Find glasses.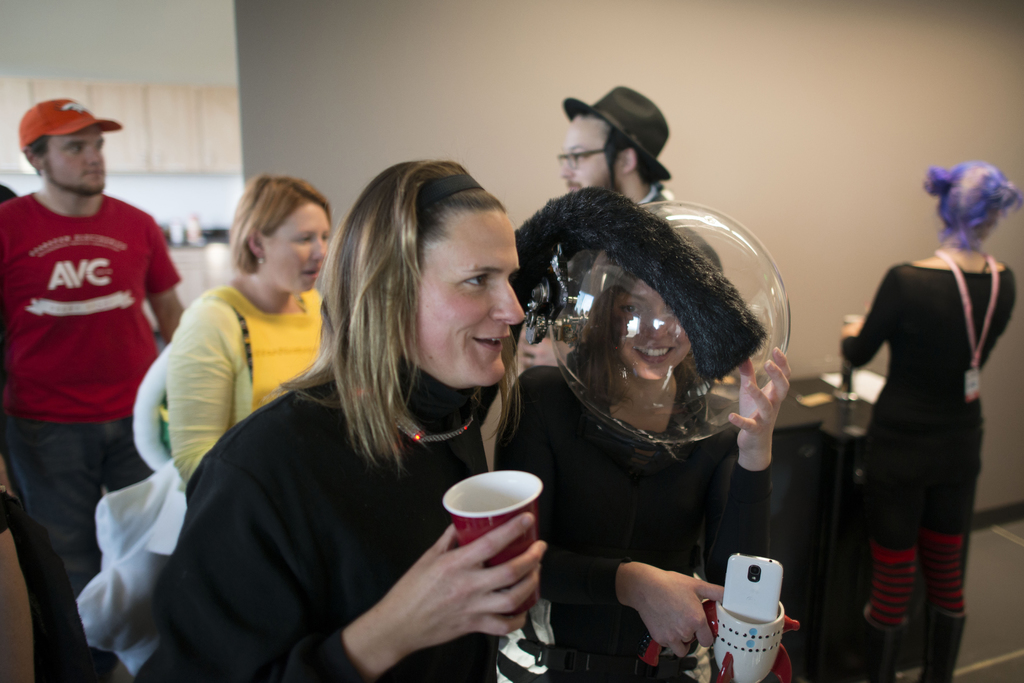
(553, 147, 607, 173).
